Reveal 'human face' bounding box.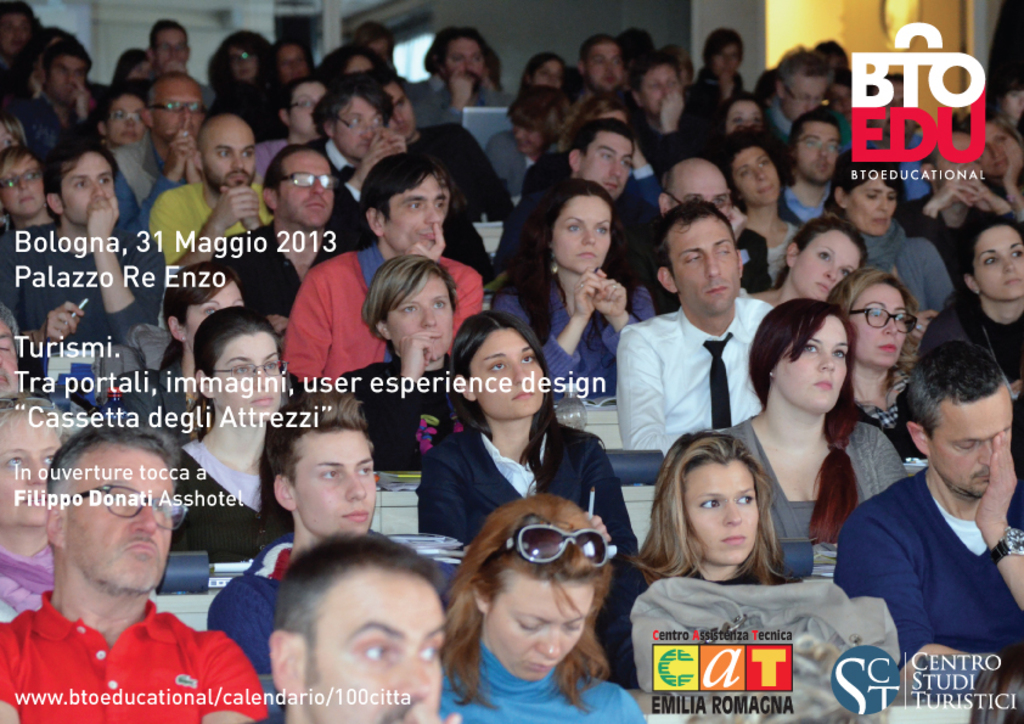
Revealed: bbox(670, 218, 737, 316).
